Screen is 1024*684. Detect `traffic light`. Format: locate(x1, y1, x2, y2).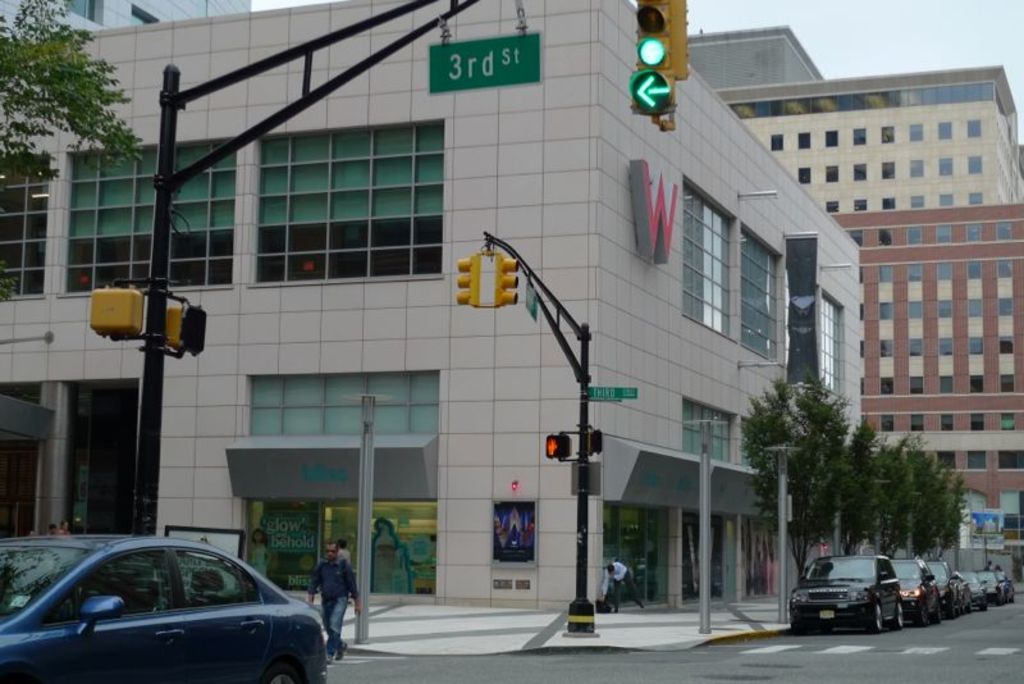
locate(631, 0, 689, 129).
